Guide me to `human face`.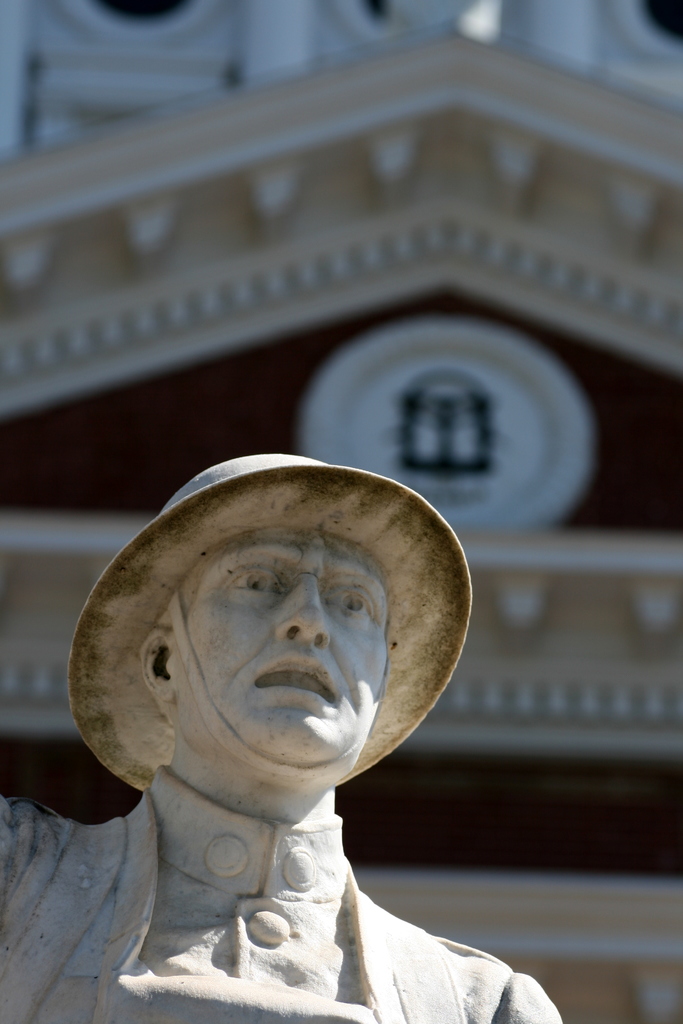
Guidance: <bbox>137, 540, 415, 785</bbox>.
